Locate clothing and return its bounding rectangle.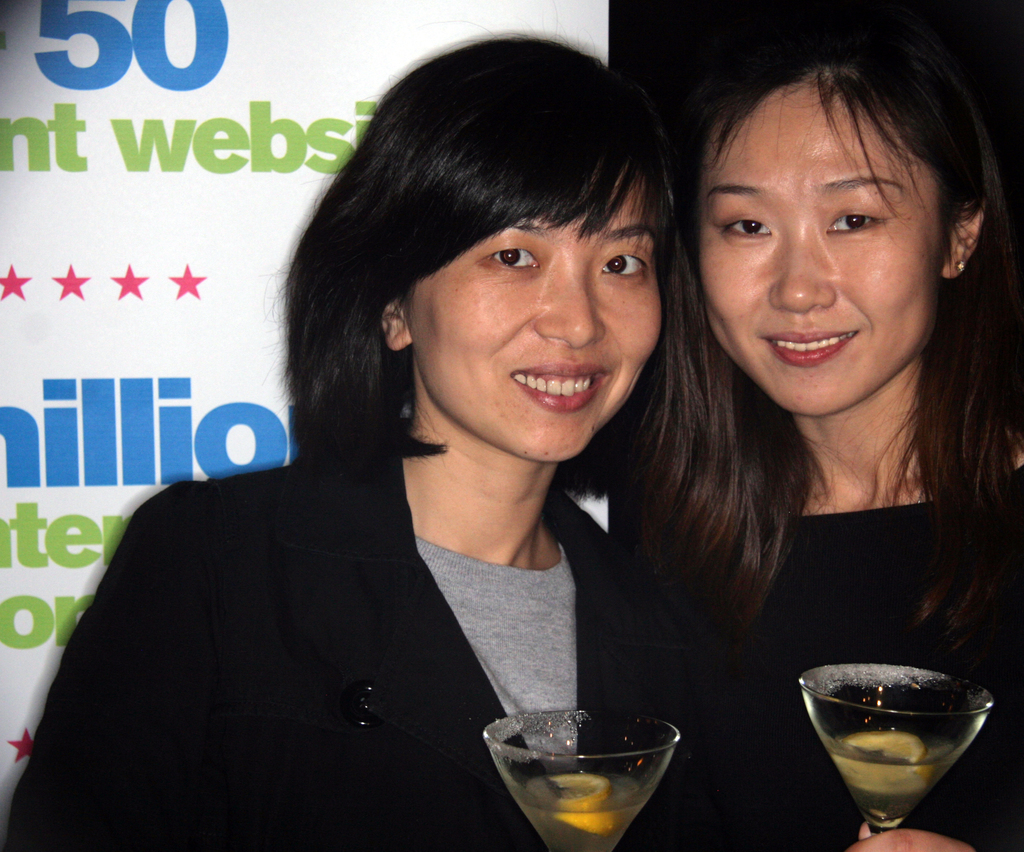
x1=52 y1=394 x2=757 y2=837.
